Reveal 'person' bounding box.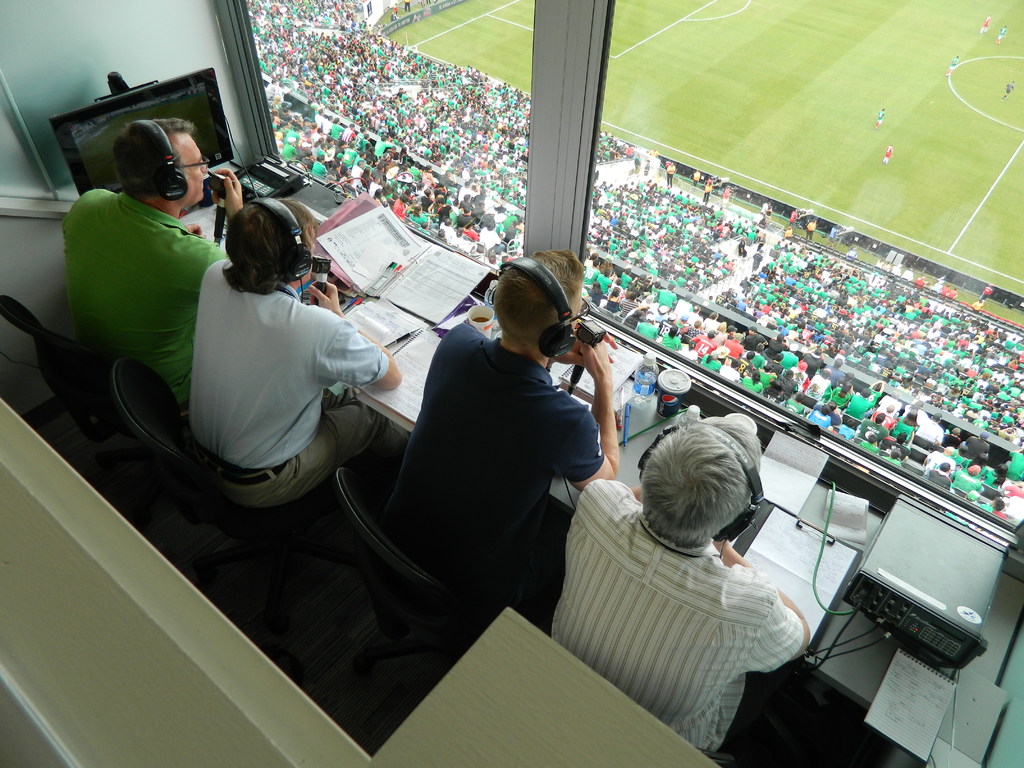
Revealed: left=58, top=113, right=250, bottom=438.
